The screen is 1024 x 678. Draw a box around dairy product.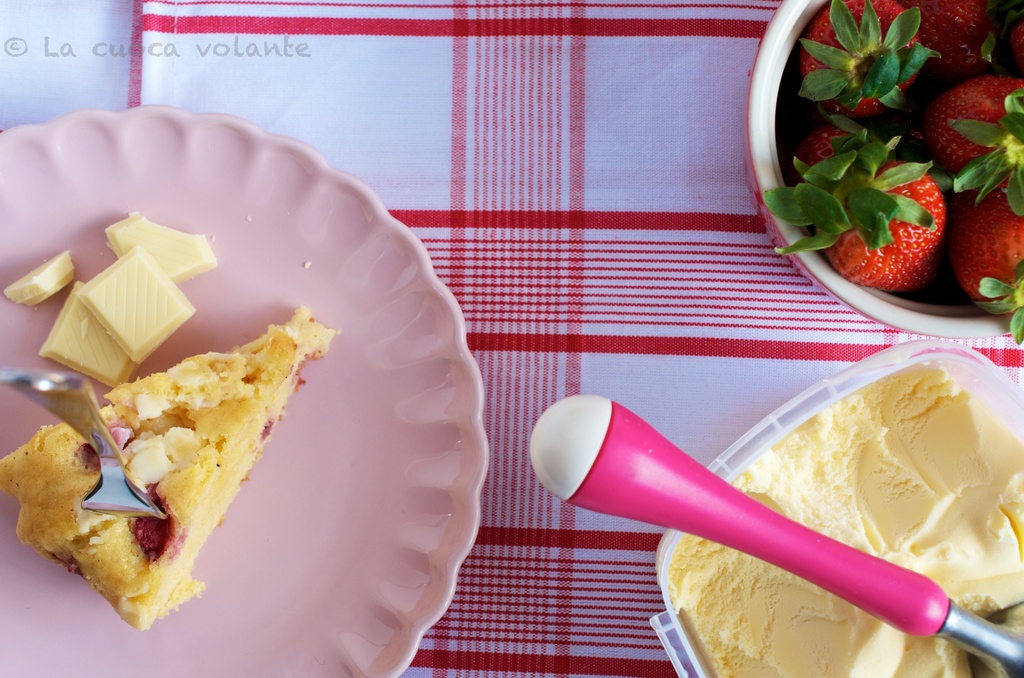
x1=98, y1=255, x2=188, y2=356.
